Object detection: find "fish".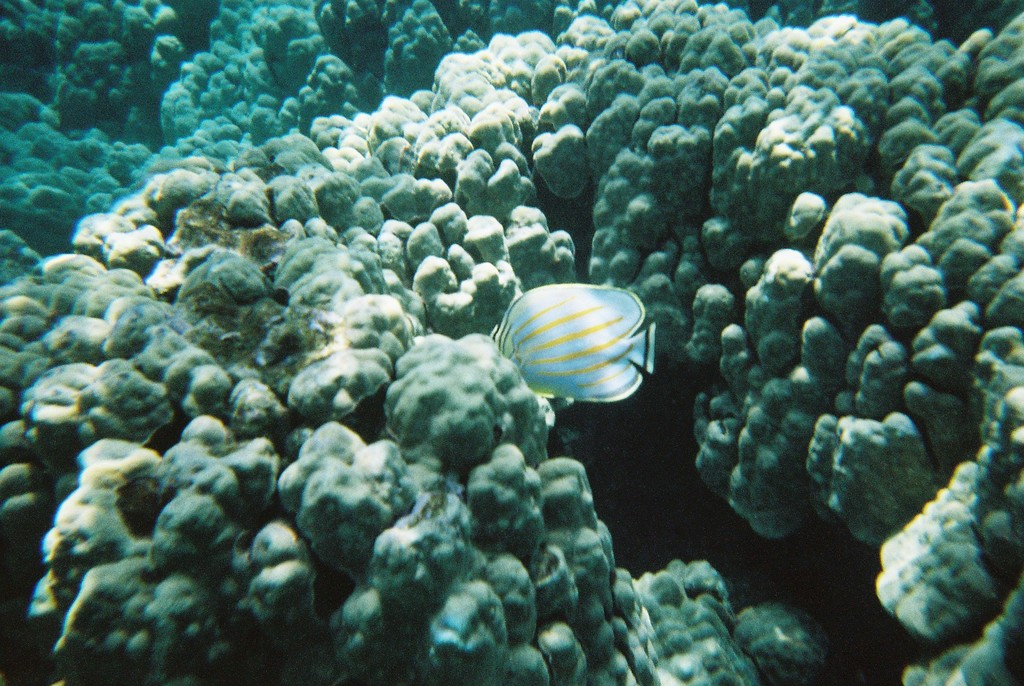
[487, 265, 675, 434].
